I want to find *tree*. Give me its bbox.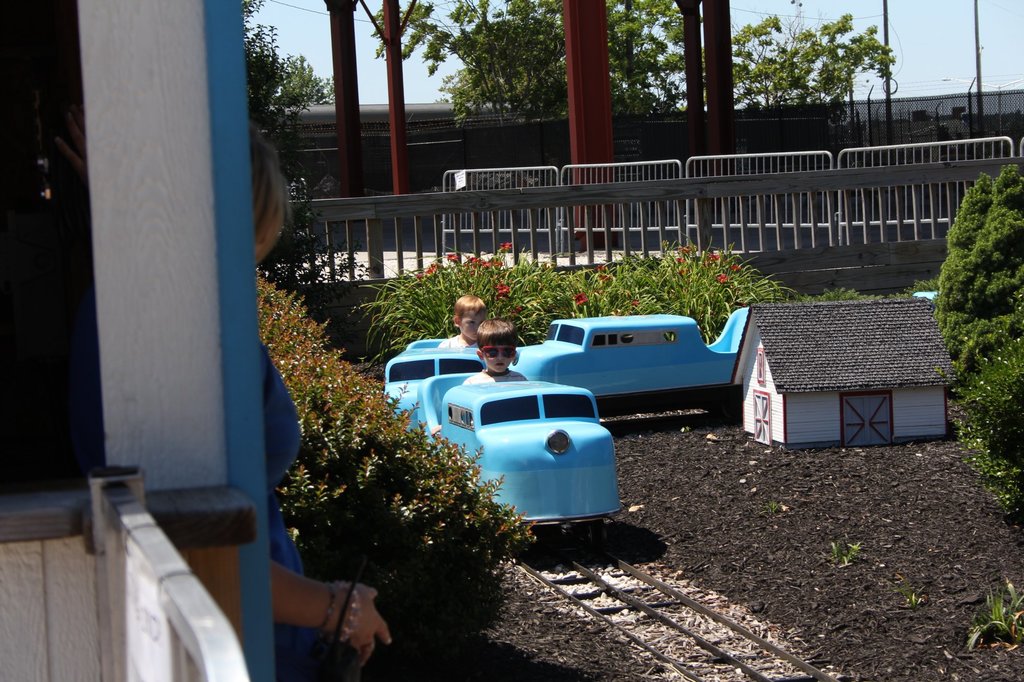
{"x1": 932, "y1": 150, "x2": 1022, "y2": 467}.
